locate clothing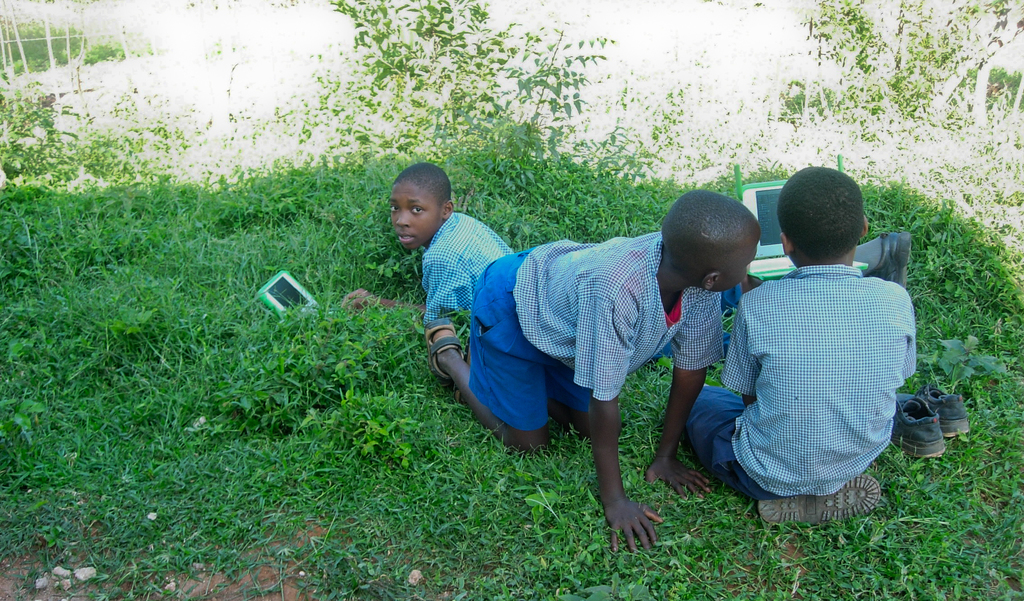
462:229:719:434
